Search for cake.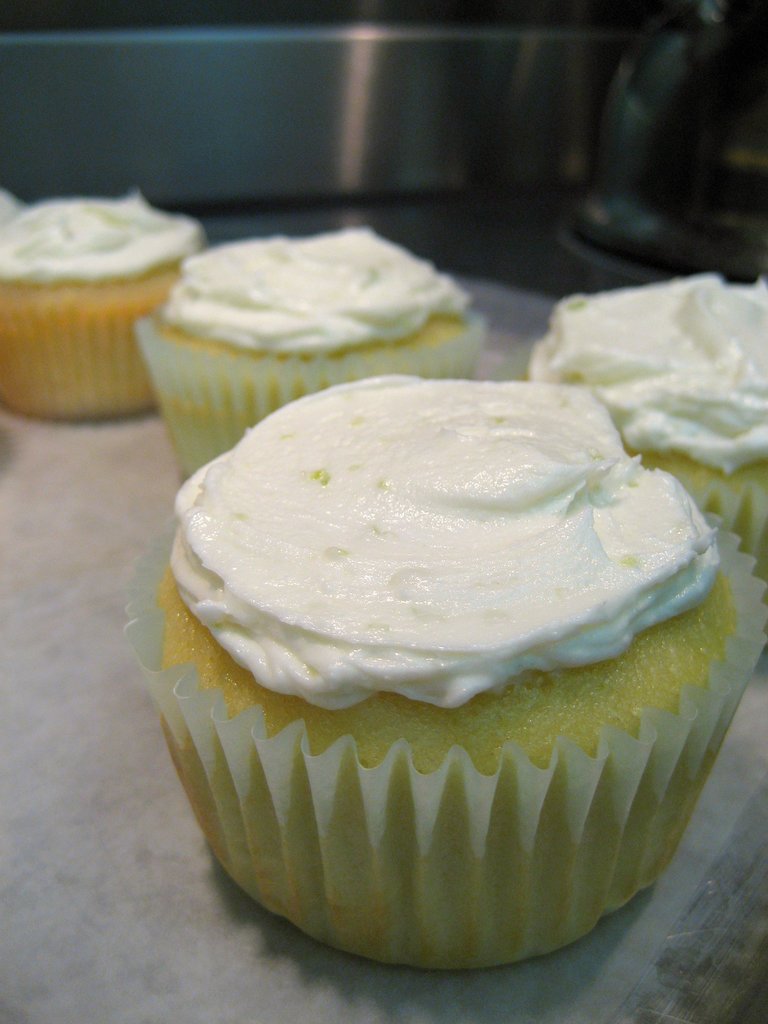
Found at [0, 190, 206, 433].
